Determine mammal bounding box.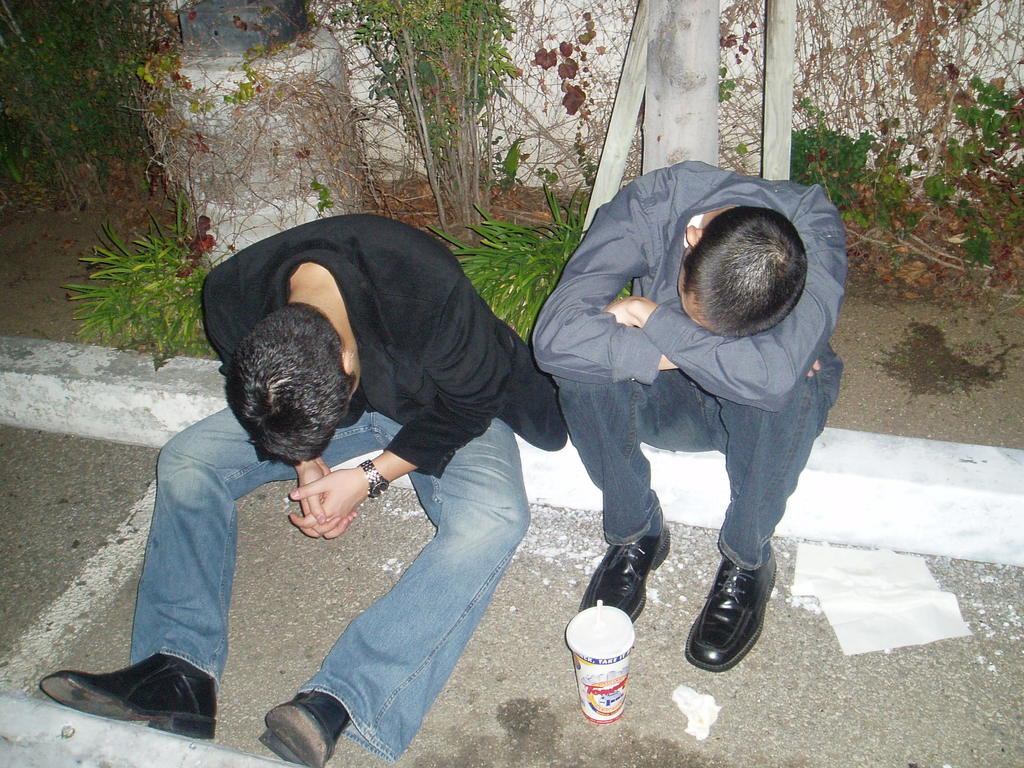
Determined: Rect(38, 210, 567, 767).
